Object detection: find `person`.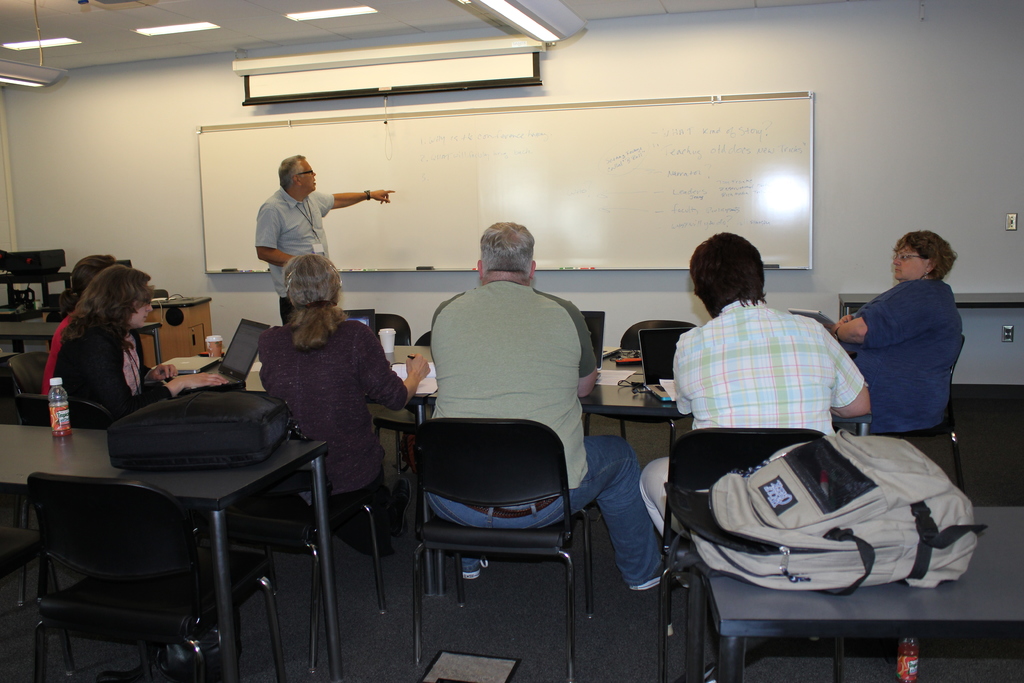
(x1=844, y1=229, x2=950, y2=439).
